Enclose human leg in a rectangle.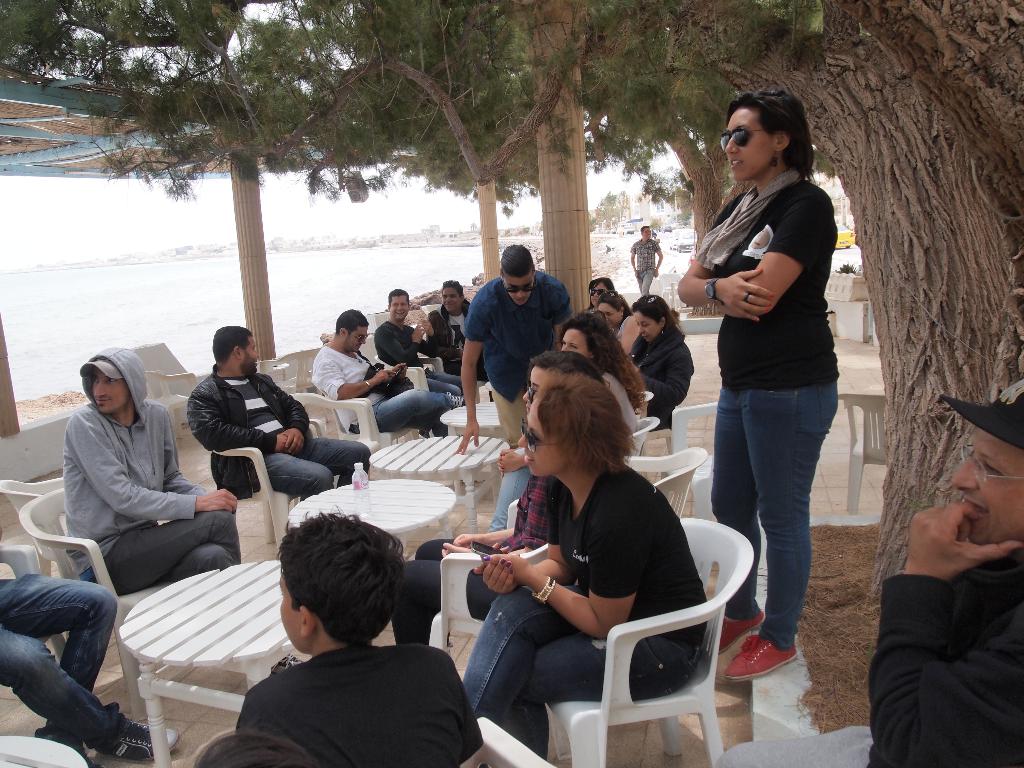
0,621,175,763.
